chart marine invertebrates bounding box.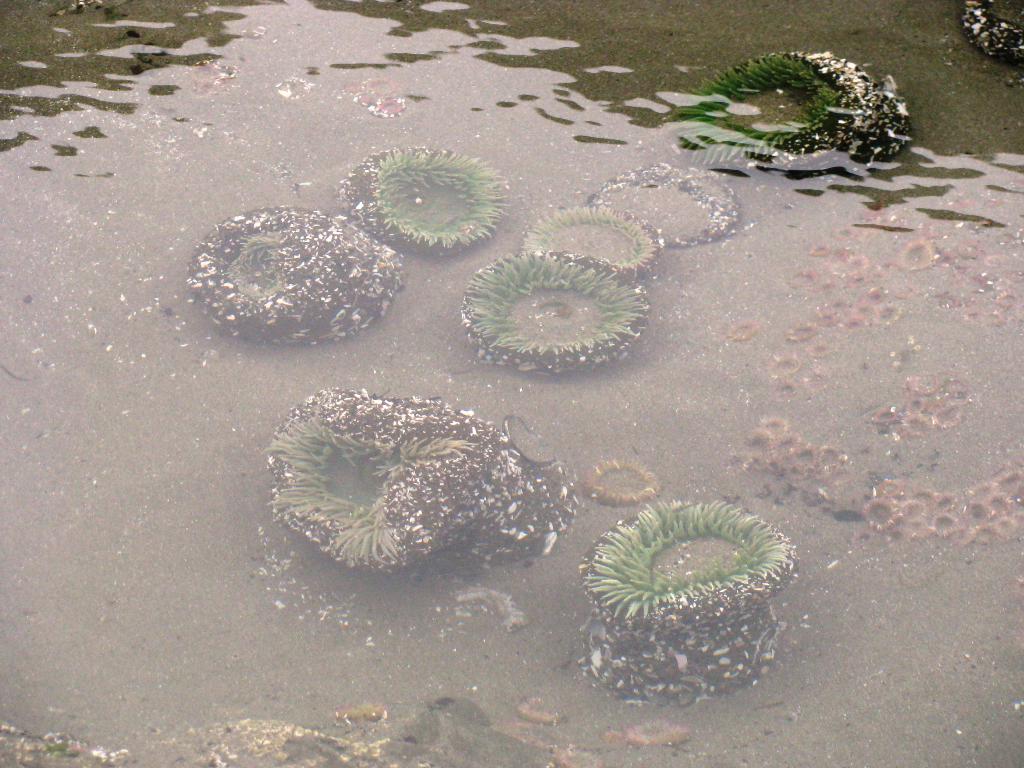
Charted: x1=948, y1=0, x2=1023, y2=87.
